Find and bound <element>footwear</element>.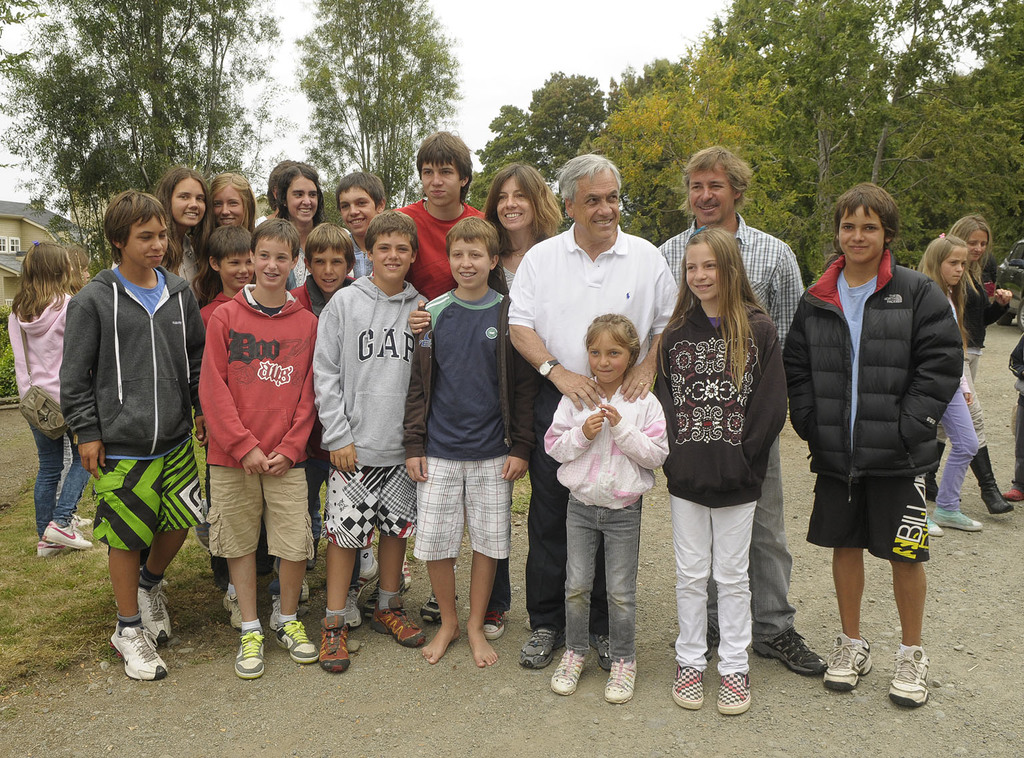
Bound: 42, 517, 87, 551.
